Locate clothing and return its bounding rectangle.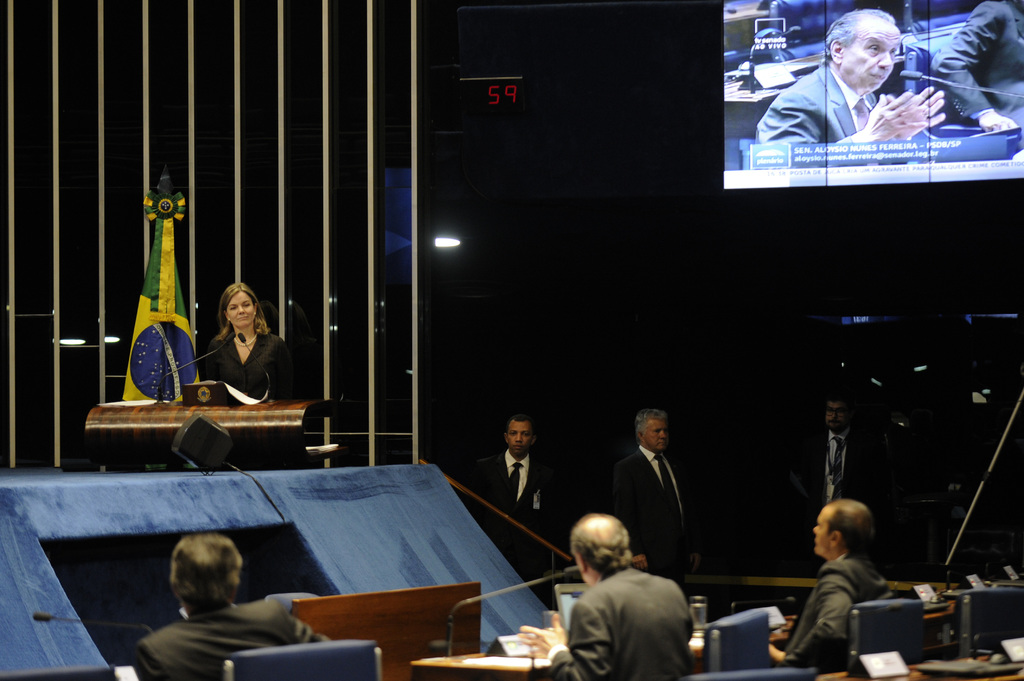
801, 421, 868, 497.
